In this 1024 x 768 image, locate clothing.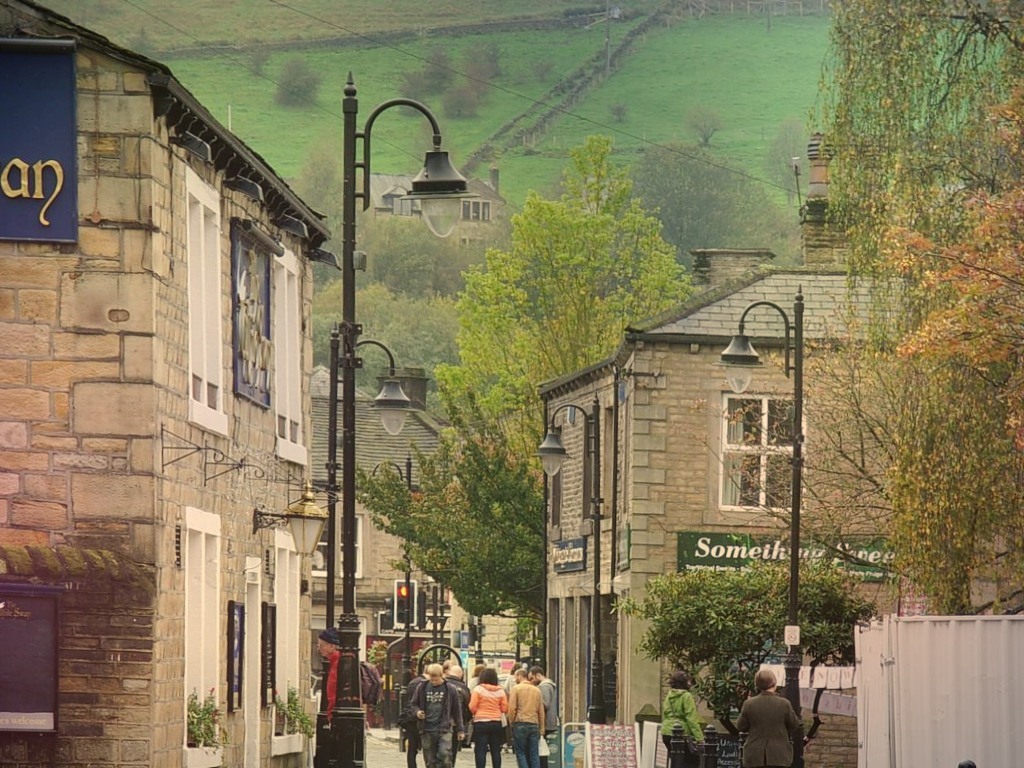
Bounding box: locate(513, 674, 549, 767).
